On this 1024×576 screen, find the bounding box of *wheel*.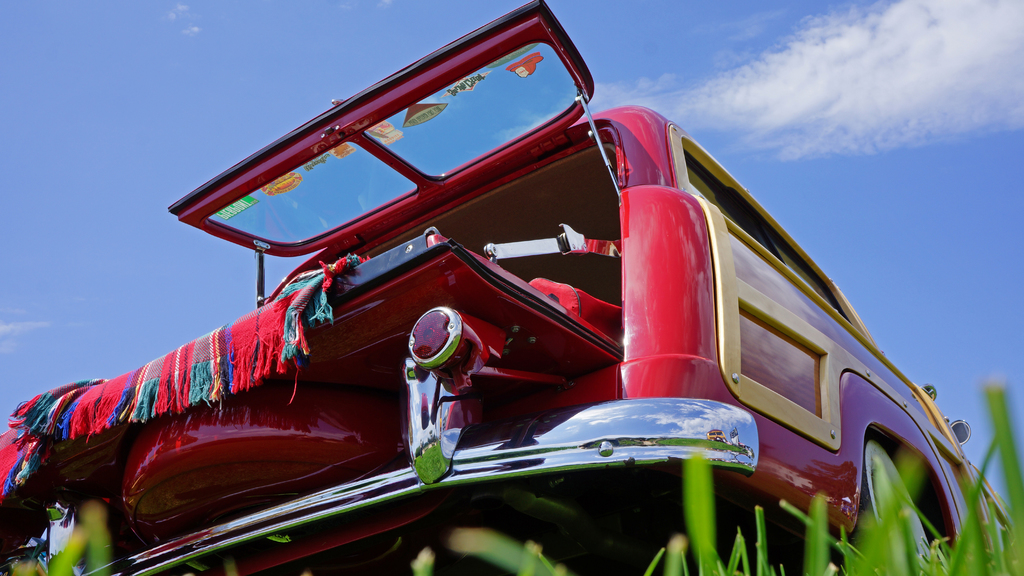
Bounding box: {"left": 844, "top": 441, "right": 932, "bottom": 575}.
